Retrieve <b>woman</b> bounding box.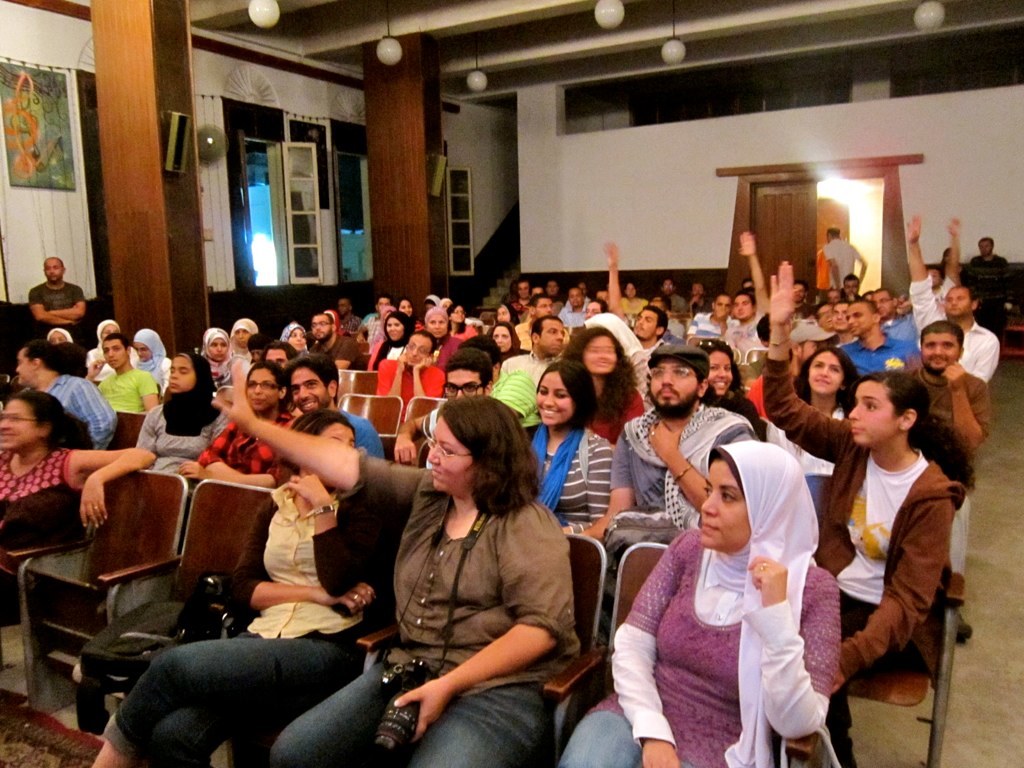
Bounding box: [x1=693, y1=341, x2=764, y2=439].
